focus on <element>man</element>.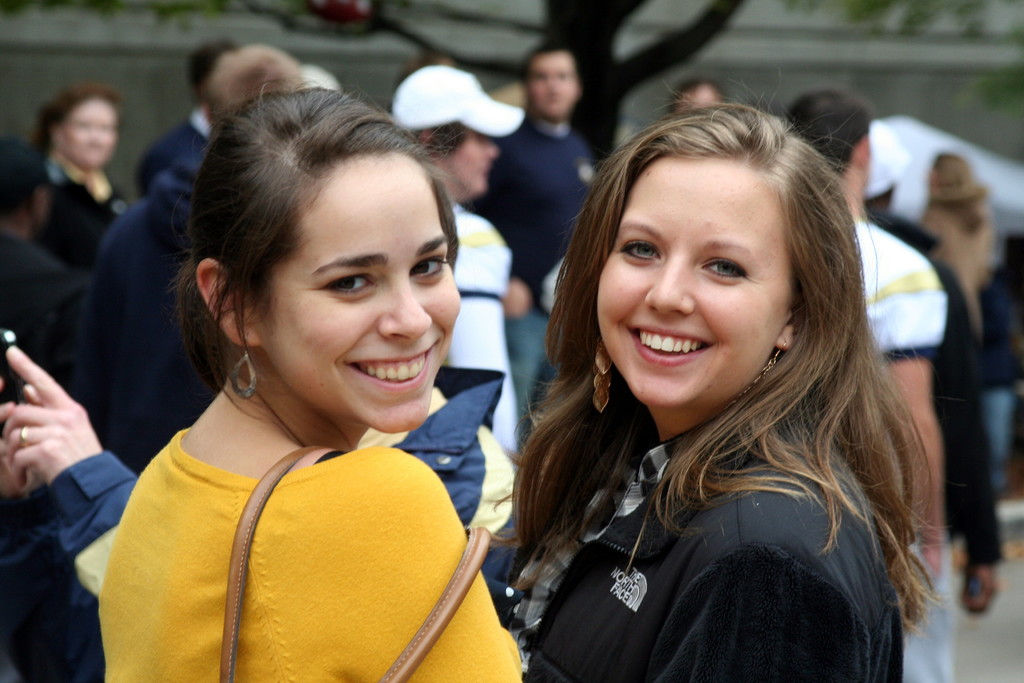
Focused at BBox(89, 40, 304, 473).
